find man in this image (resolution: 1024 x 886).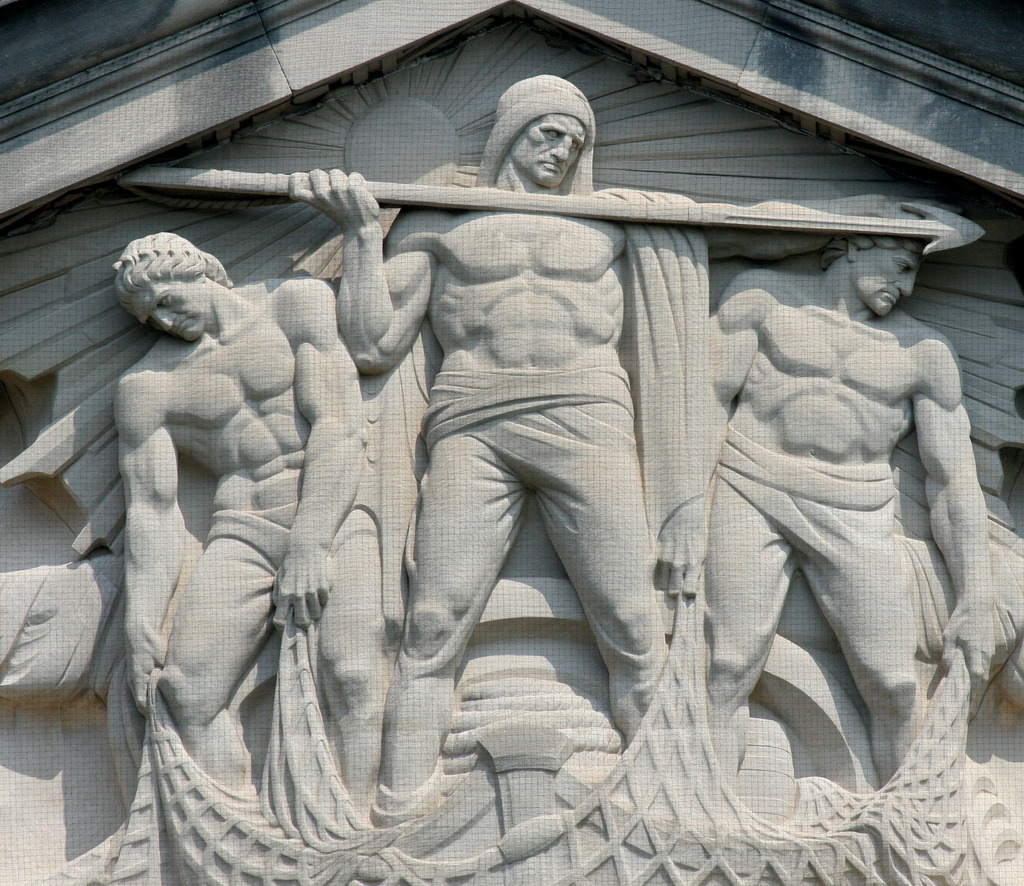
287,71,922,796.
